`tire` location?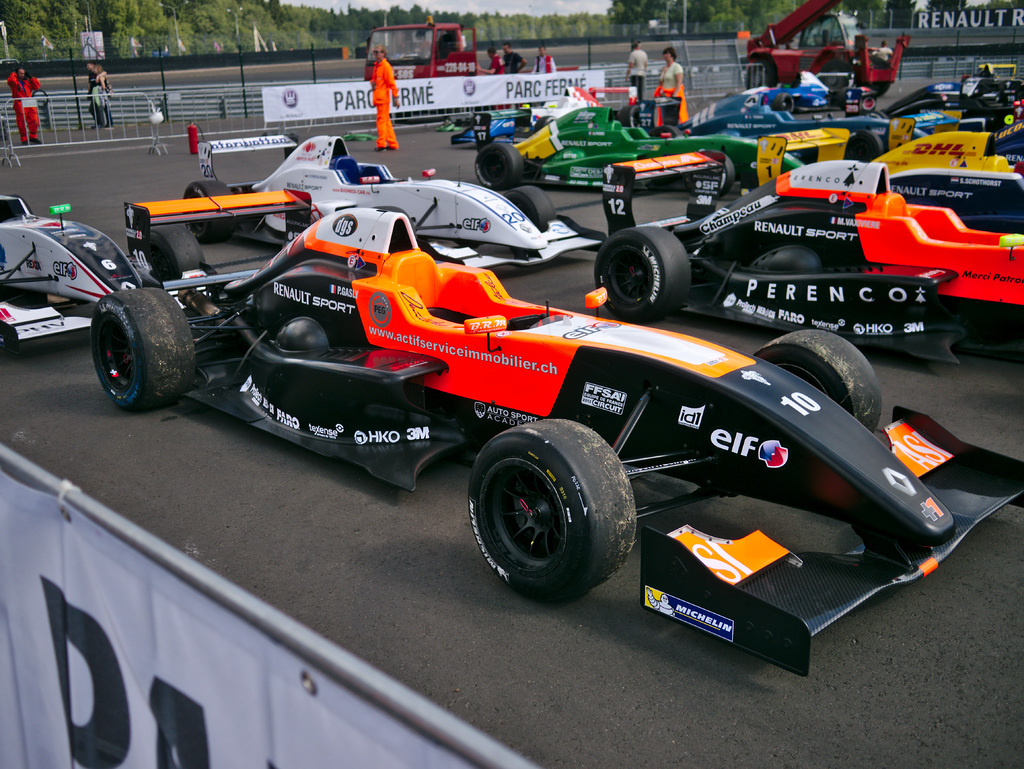
crop(743, 65, 772, 92)
